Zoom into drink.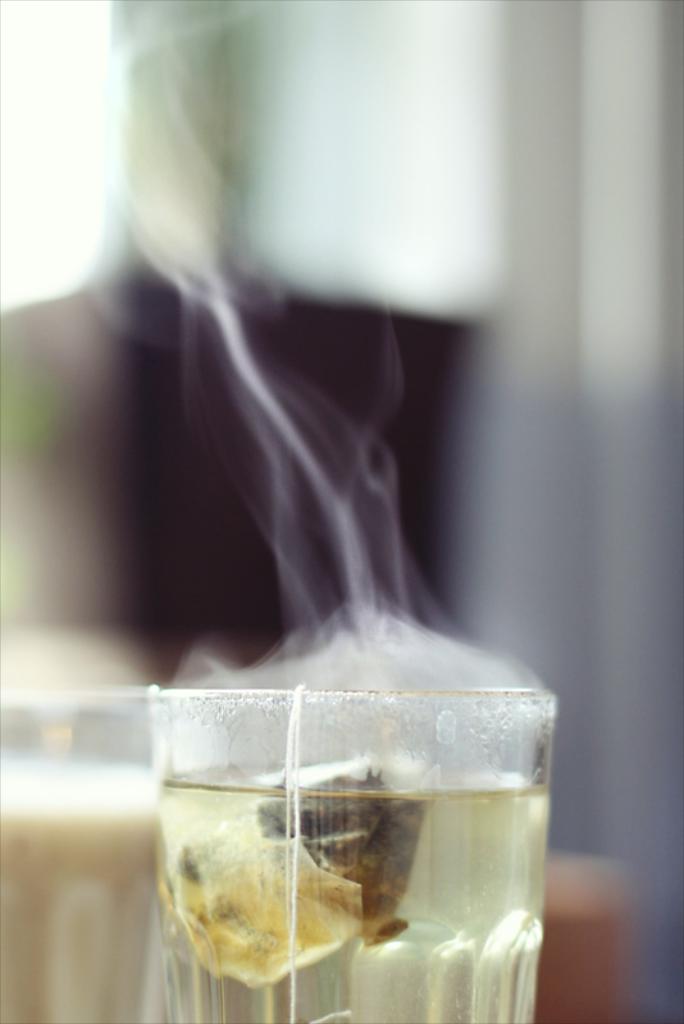
Zoom target: rect(115, 673, 553, 1012).
